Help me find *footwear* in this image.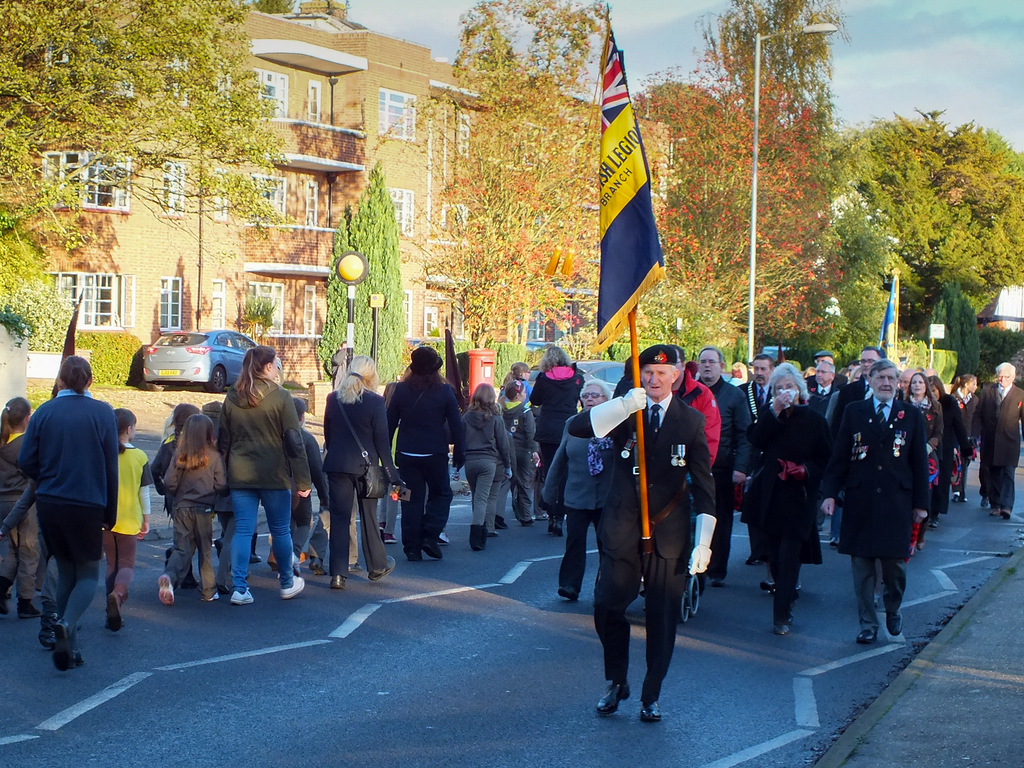
Found it: <bbox>266, 549, 278, 577</bbox>.
